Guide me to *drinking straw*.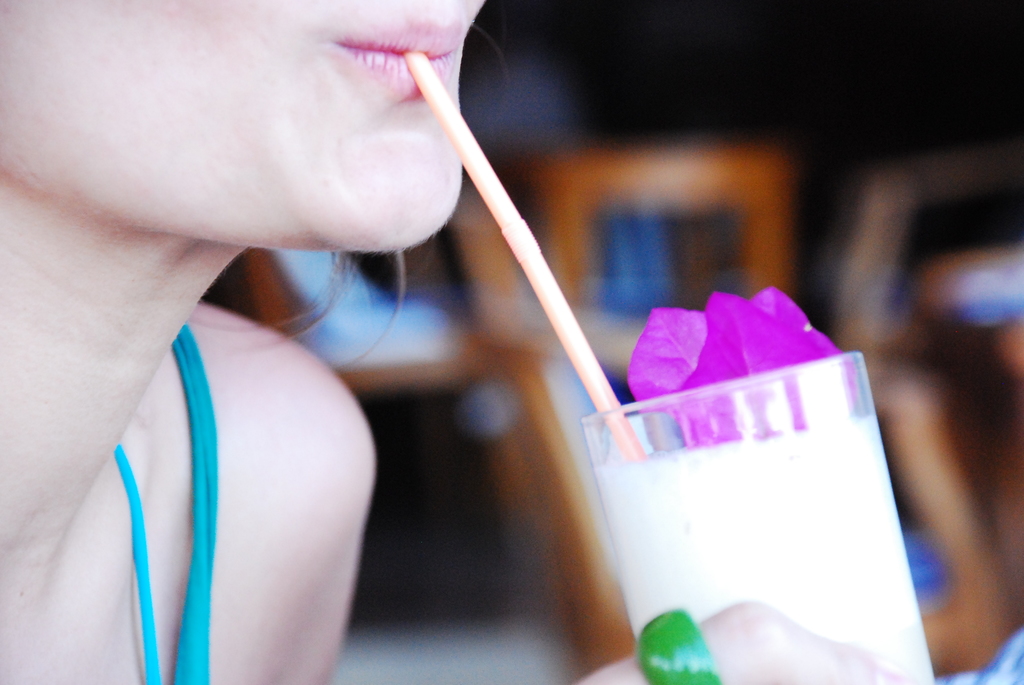
Guidance: l=398, t=47, r=651, b=462.
